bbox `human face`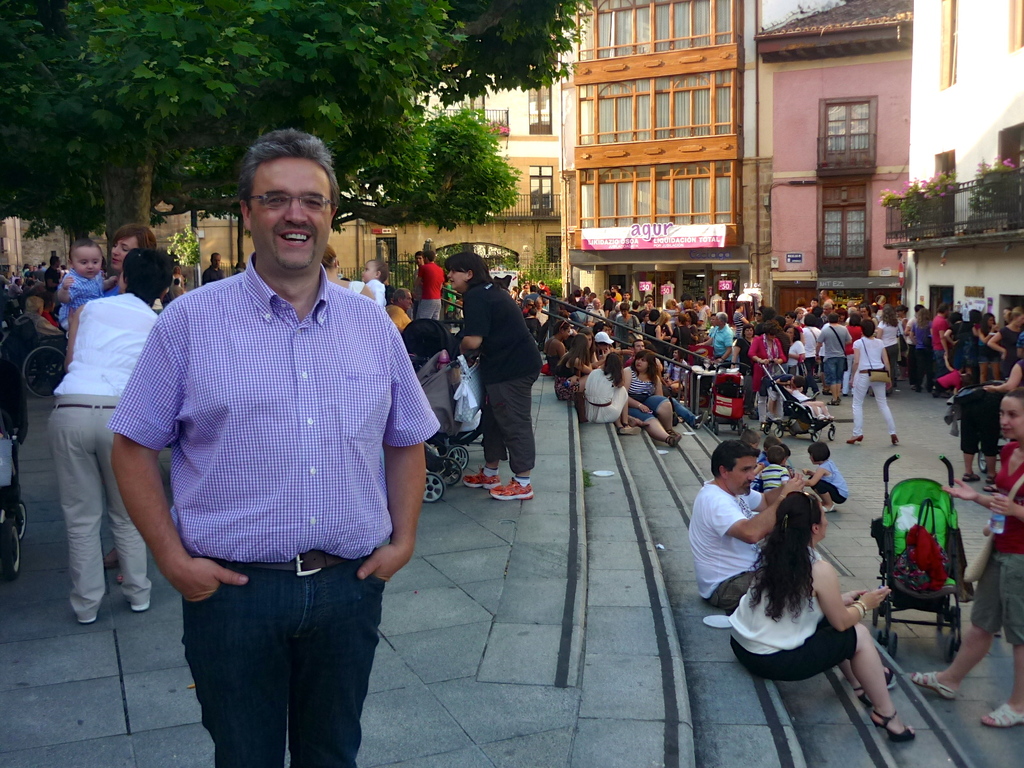
(112,238,138,269)
